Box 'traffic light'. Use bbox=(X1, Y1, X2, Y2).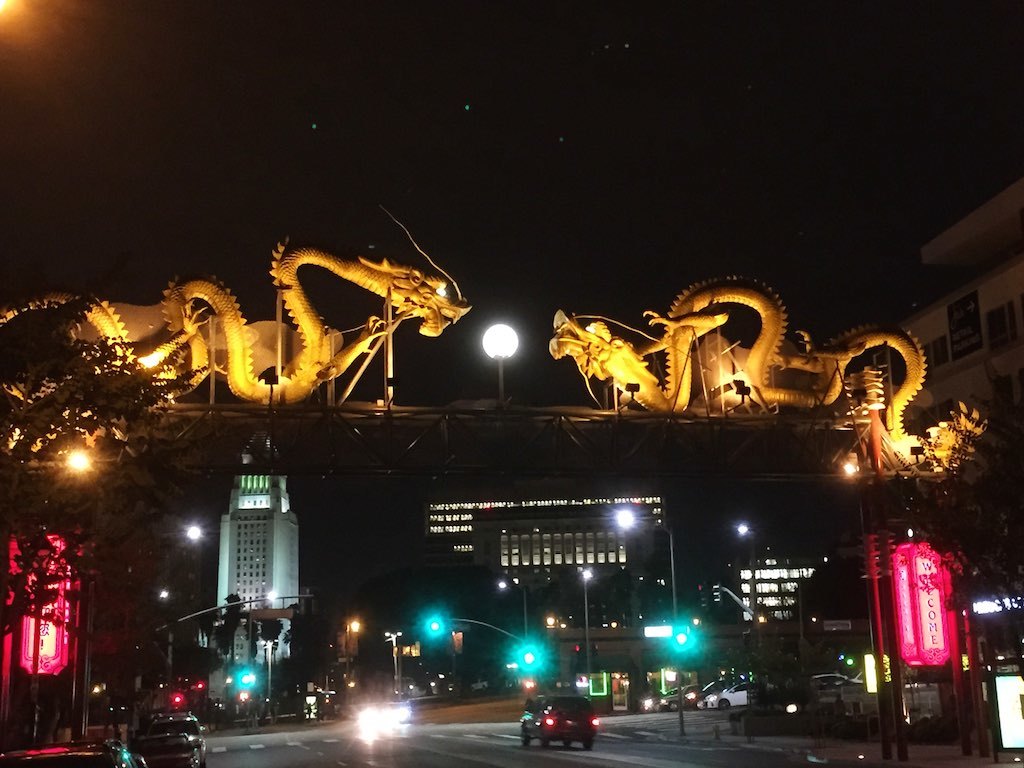
bbox=(676, 631, 687, 641).
